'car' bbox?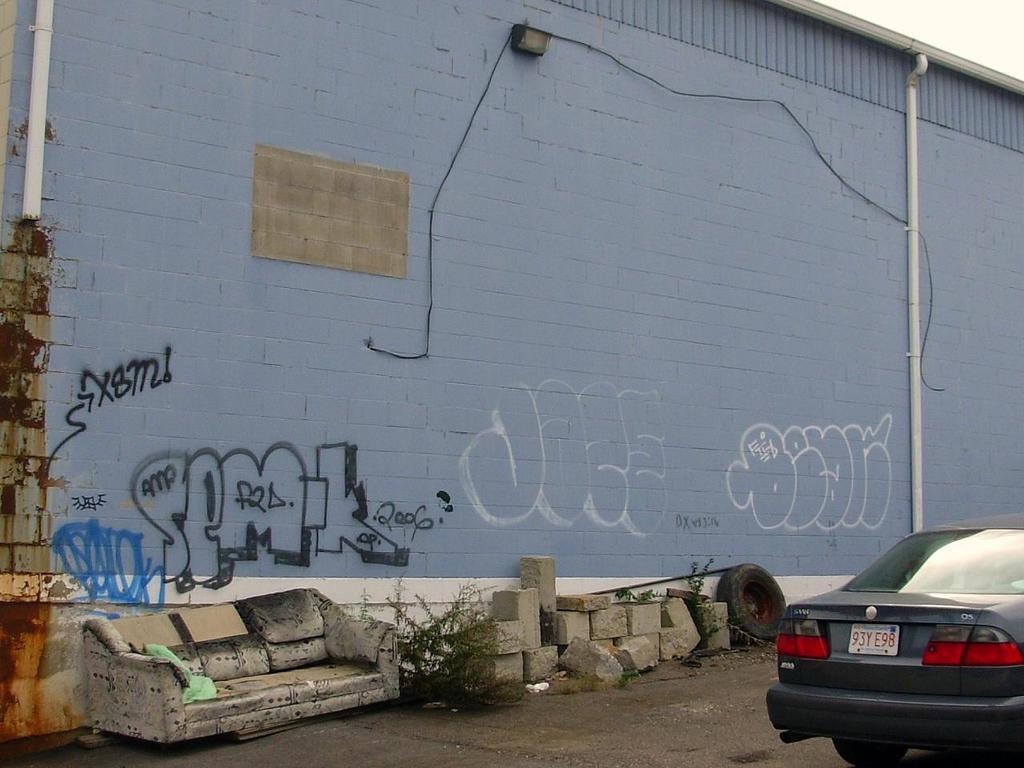
(x1=769, y1=521, x2=1023, y2=761)
